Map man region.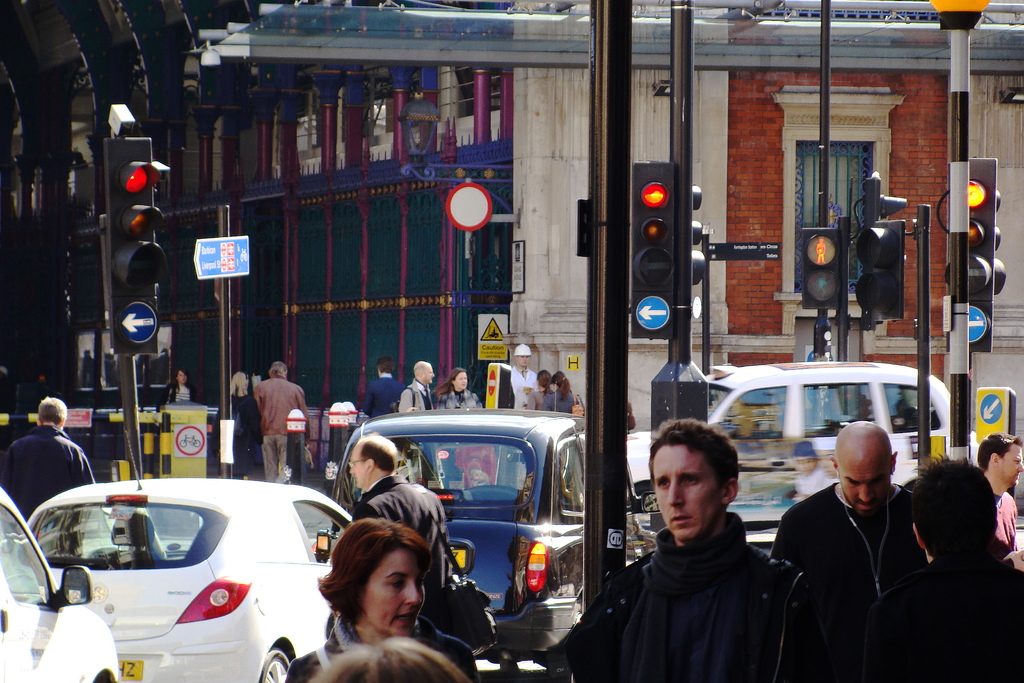
Mapped to 399, 358, 439, 426.
